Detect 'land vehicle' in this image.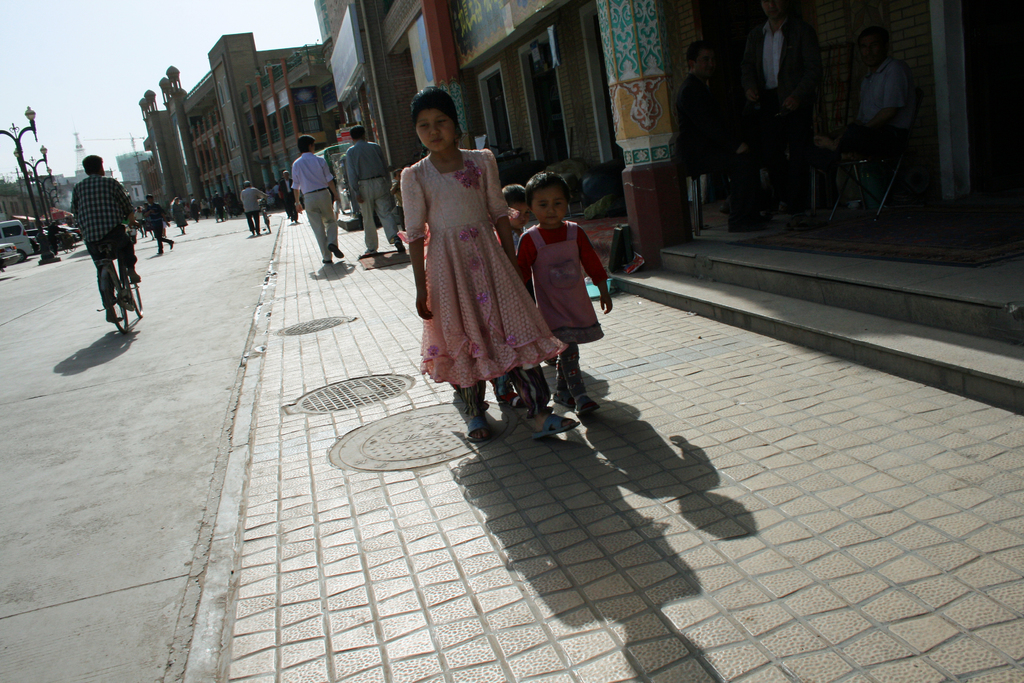
Detection: pyautogui.locateOnScreen(44, 224, 79, 233).
